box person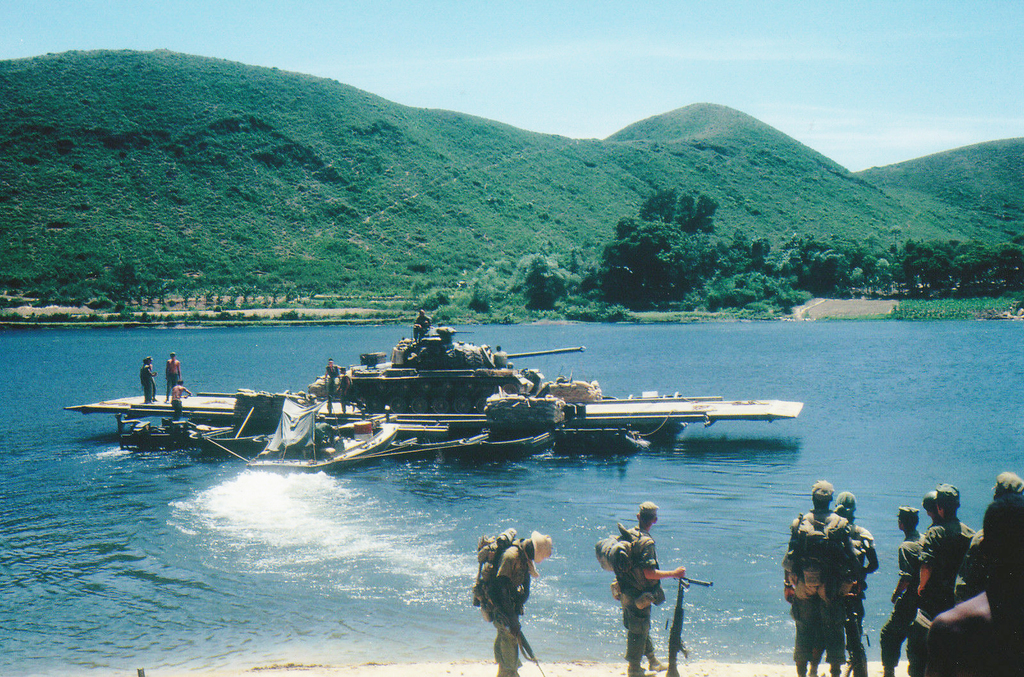
l=164, t=347, r=180, b=406
